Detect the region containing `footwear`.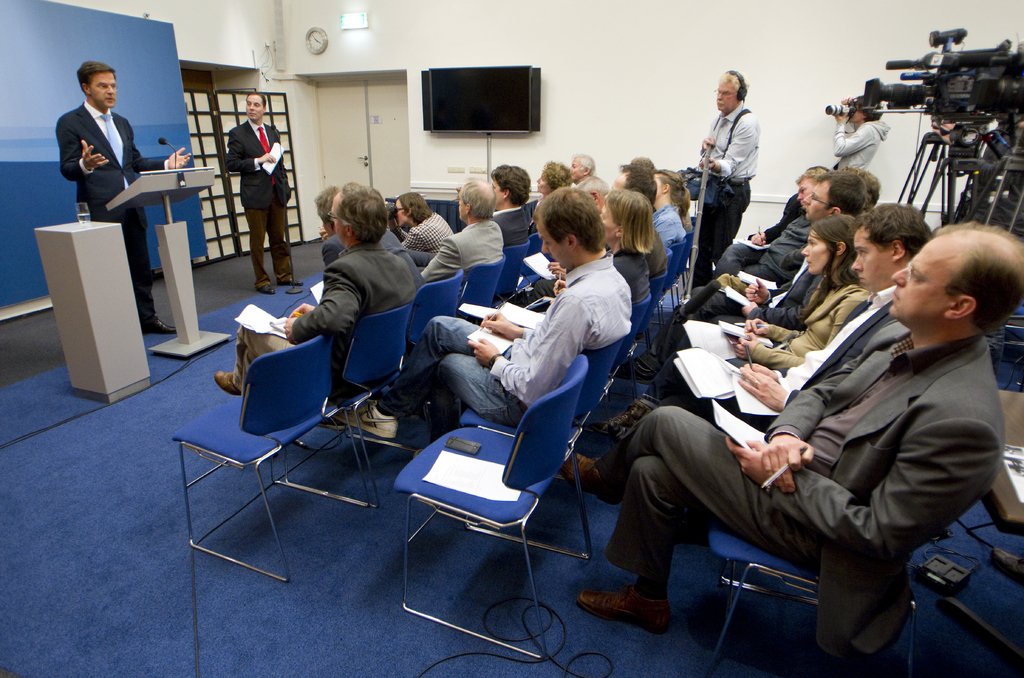
211,370,241,396.
